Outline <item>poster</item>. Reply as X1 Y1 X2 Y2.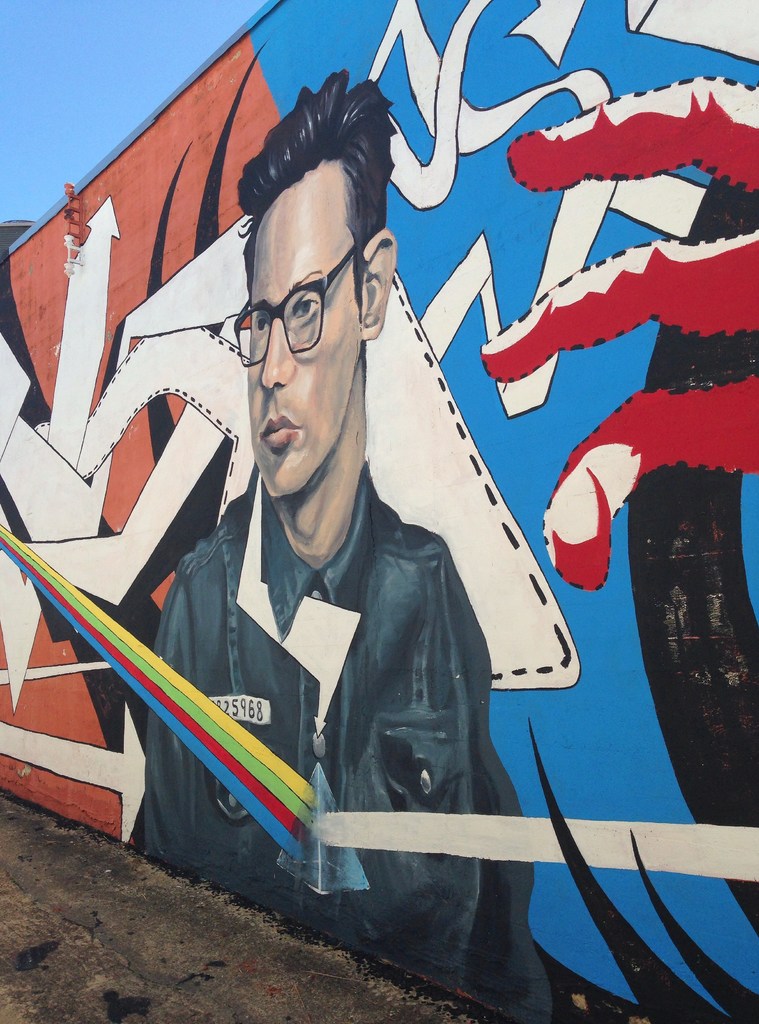
0 0 758 1023.
